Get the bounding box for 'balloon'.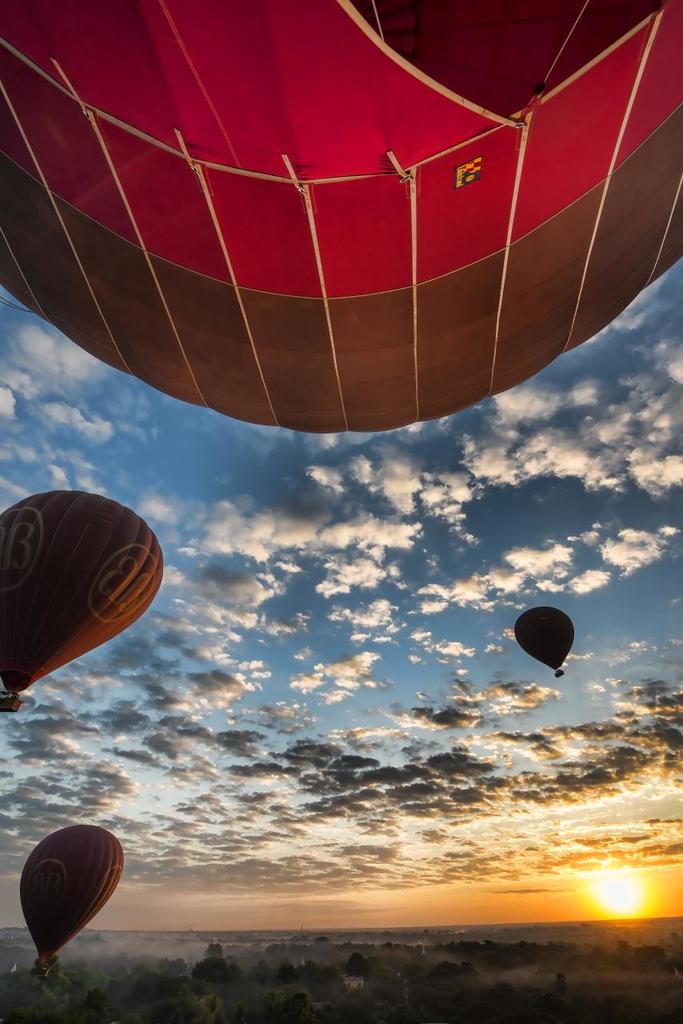
(0,0,682,434).
